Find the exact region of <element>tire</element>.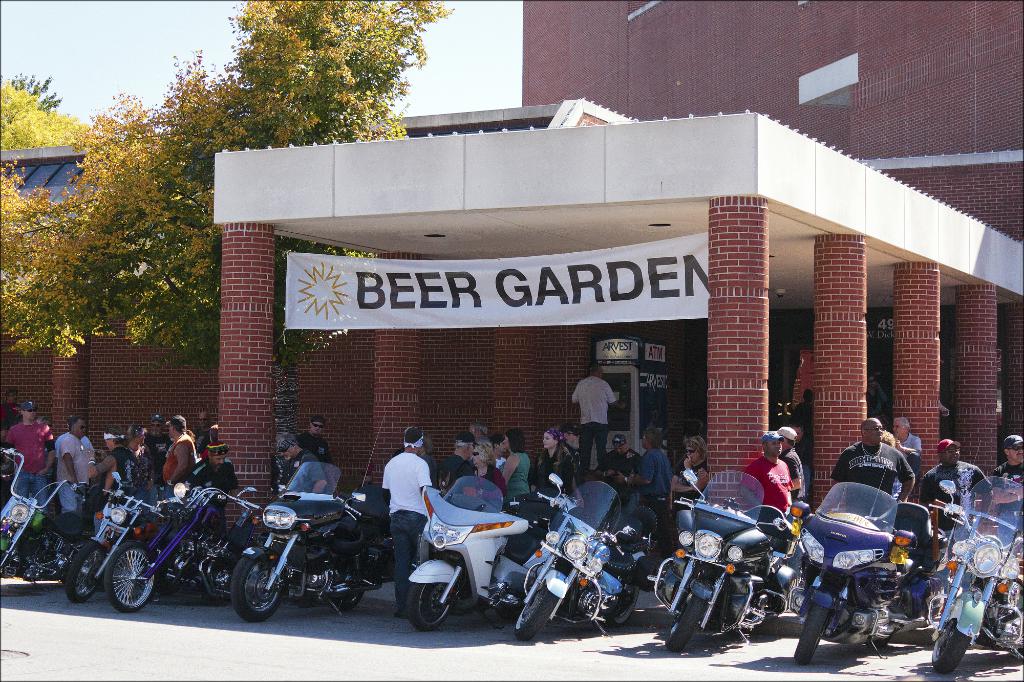
Exact region: 408/581/450/631.
